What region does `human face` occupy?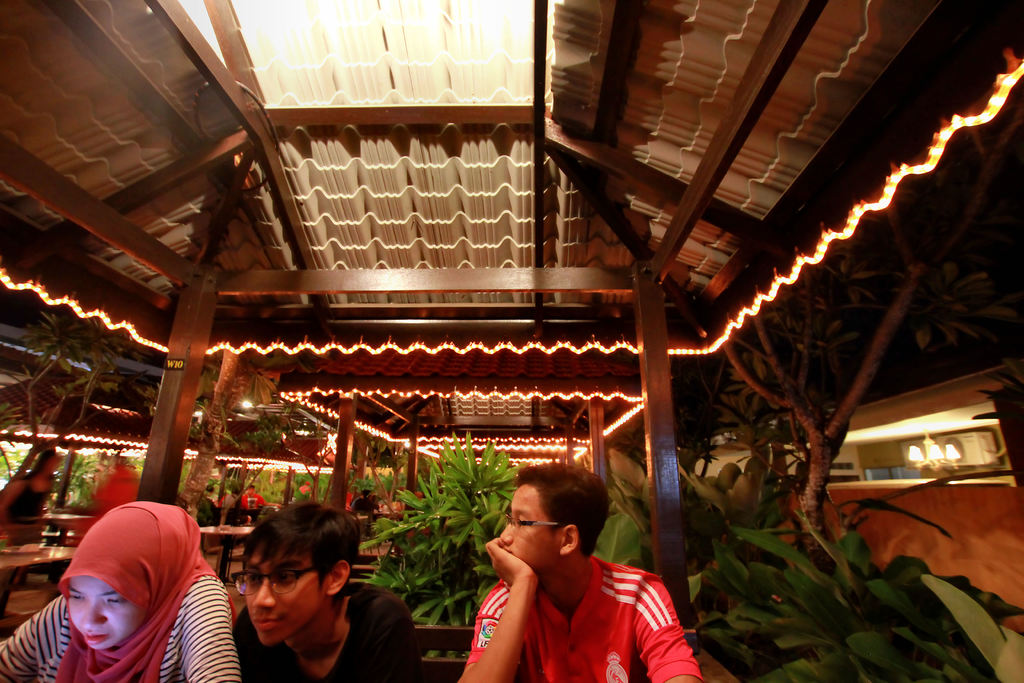
502:483:554:570.
